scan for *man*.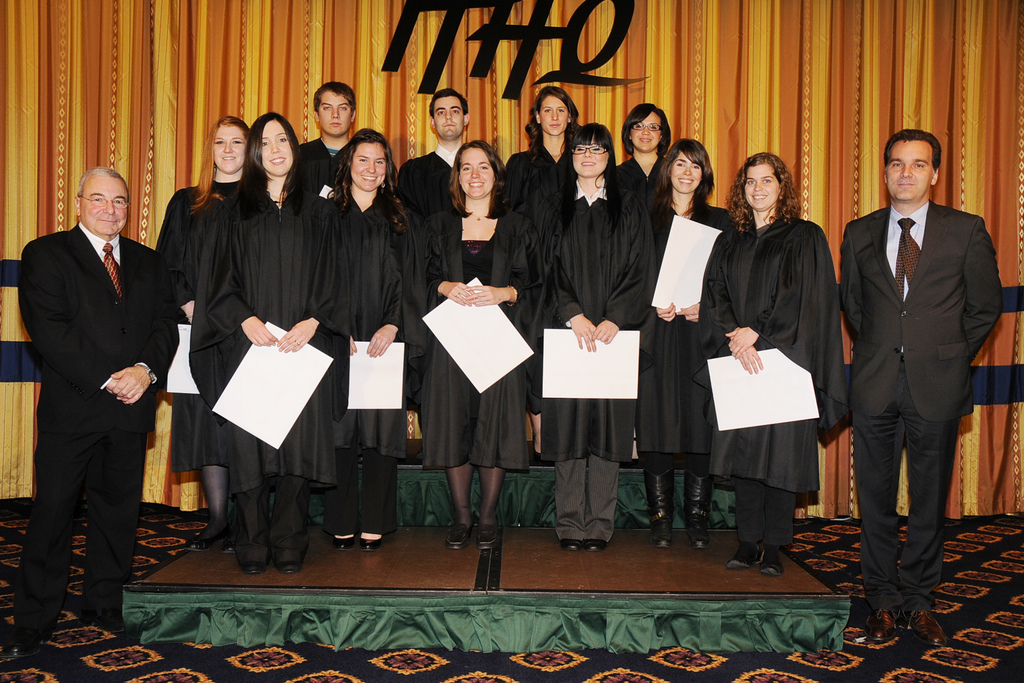
Scan result: x1=294, y1=76, x2=368, y2=199.
